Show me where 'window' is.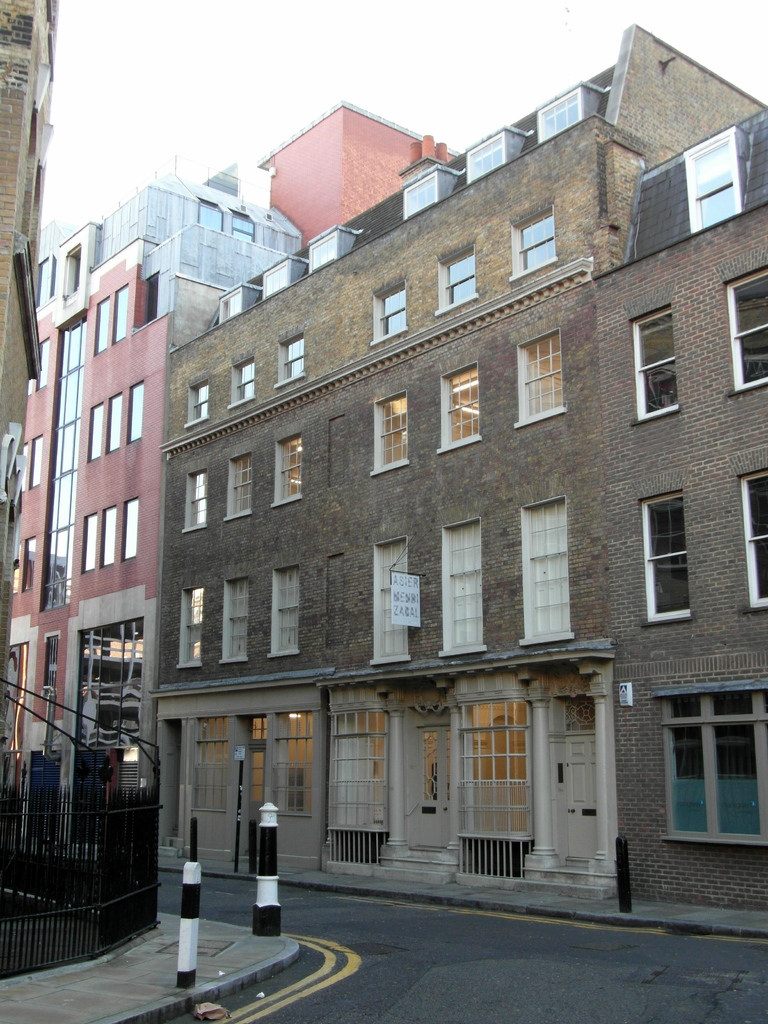
'window' is at <box>371,280,412,347</box>.
